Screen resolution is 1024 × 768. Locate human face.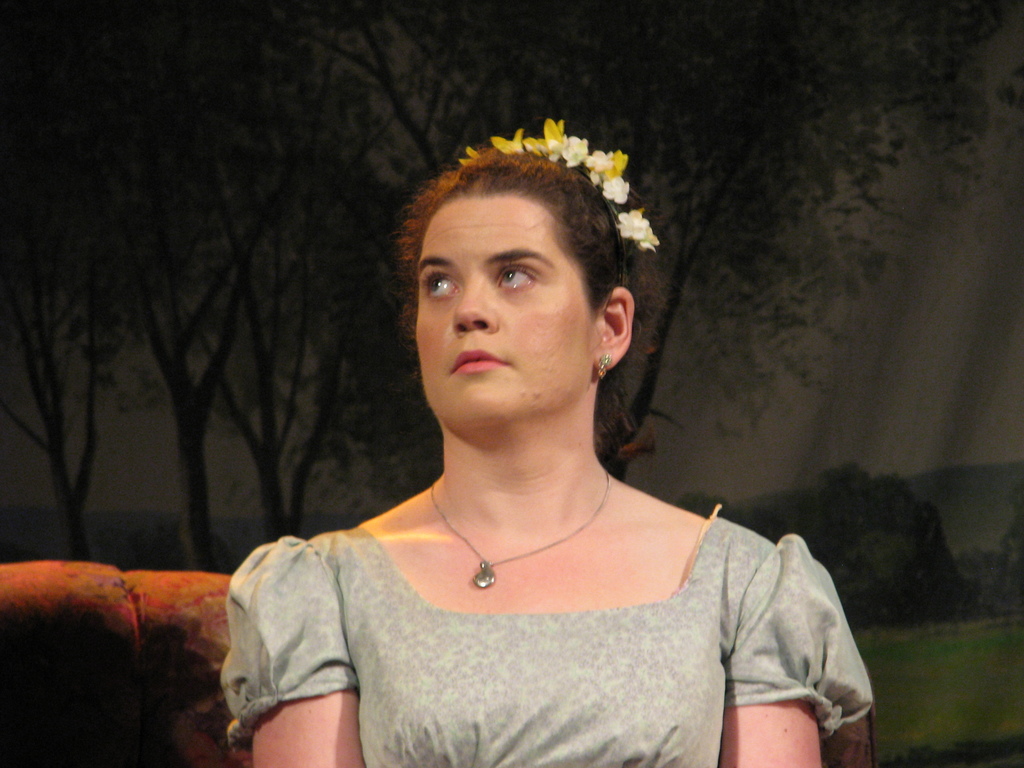
410/198/605/427.
